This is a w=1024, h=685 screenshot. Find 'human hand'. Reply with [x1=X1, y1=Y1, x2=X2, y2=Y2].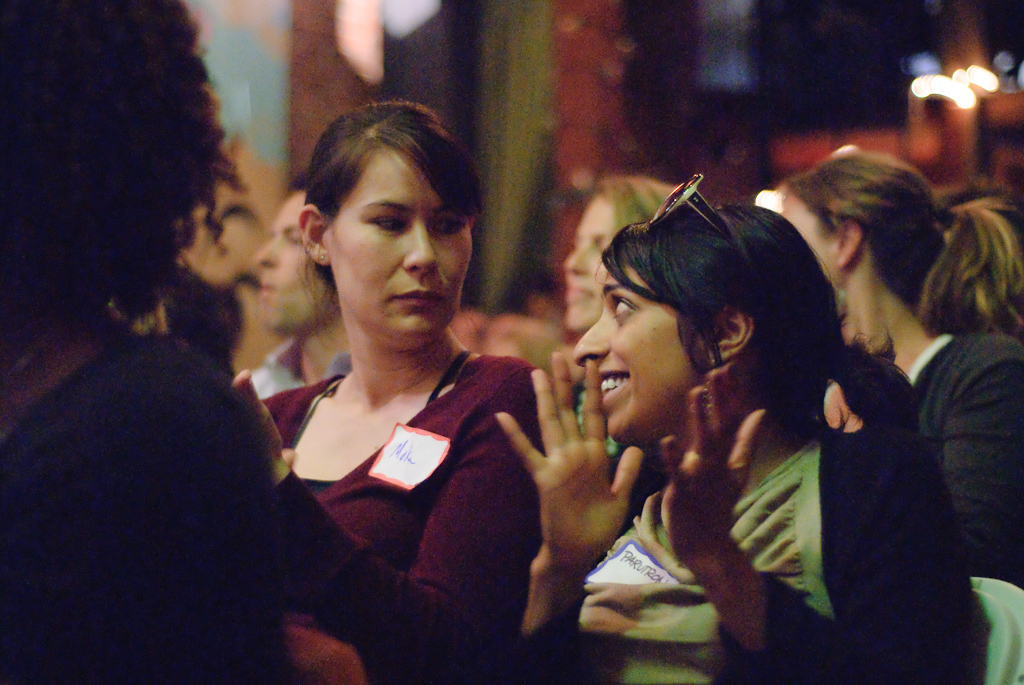
[x1=228, y1=369, x2=287, y2=470].
